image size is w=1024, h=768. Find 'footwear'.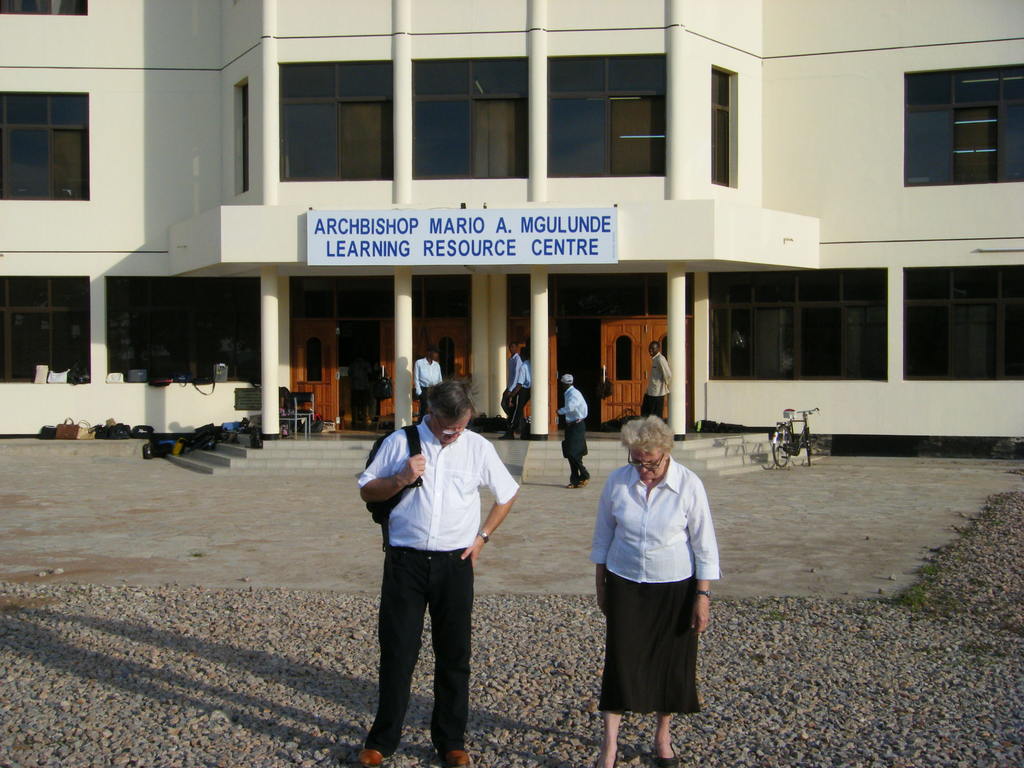
{"left": 653, "top": 742, "right": 674, "bottom": 767}.
